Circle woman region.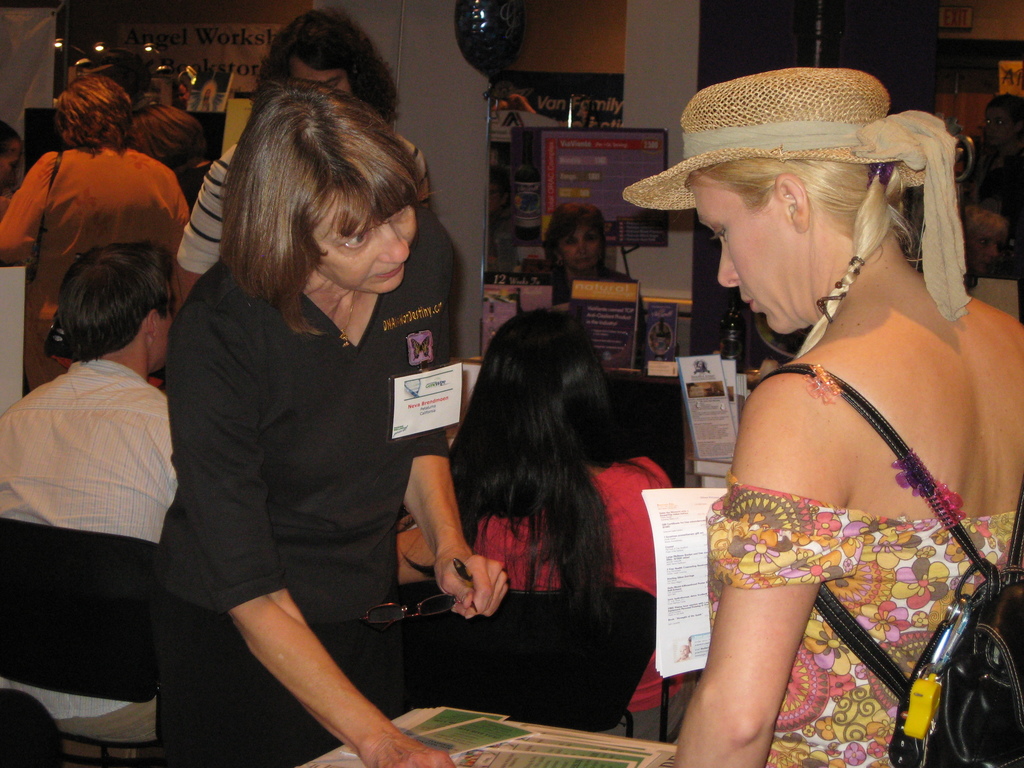
Region: [146,93,513,767].
